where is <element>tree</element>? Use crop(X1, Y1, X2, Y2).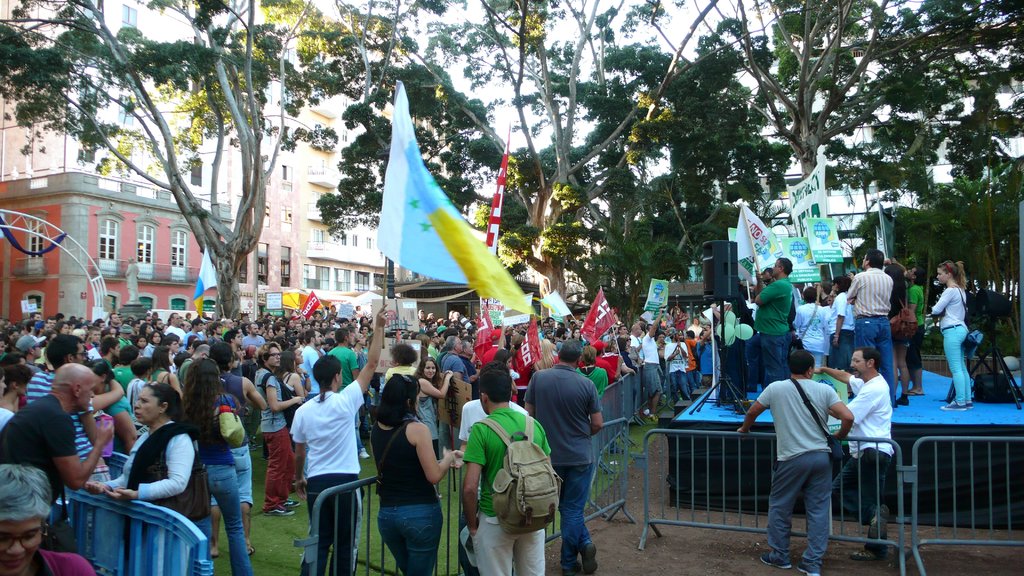
crop(931, 153, 1023, 335).
